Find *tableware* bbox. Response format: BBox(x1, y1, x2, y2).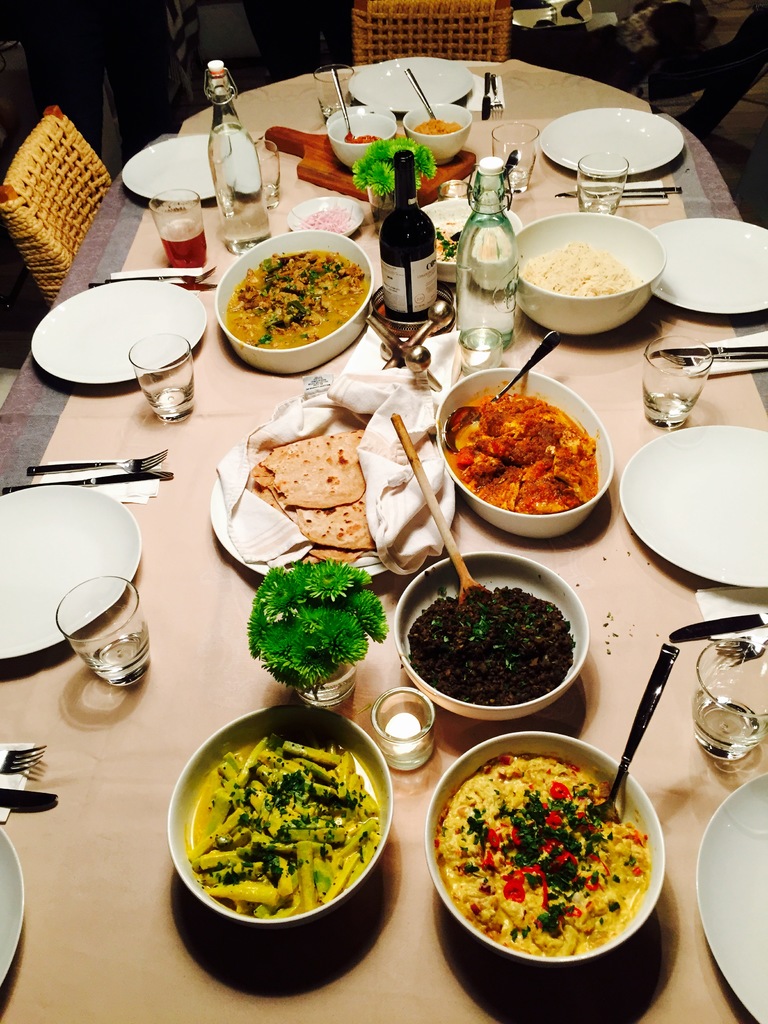
BBox(557, 184, 684, 200).
